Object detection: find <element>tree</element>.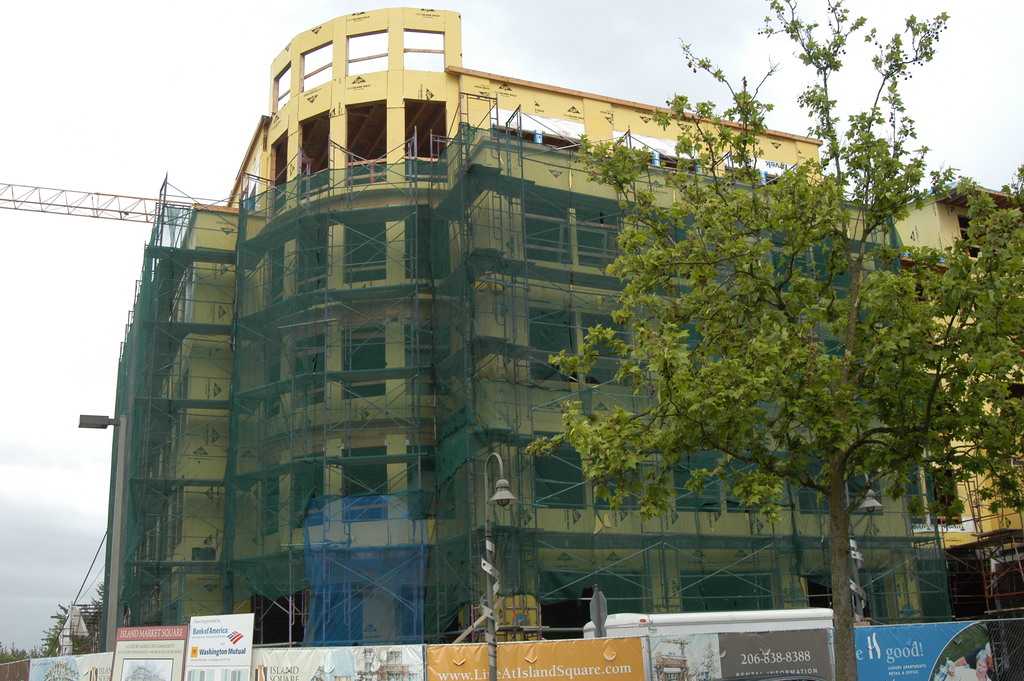
x1=442, y1=0, x2=1009, y2=680.
